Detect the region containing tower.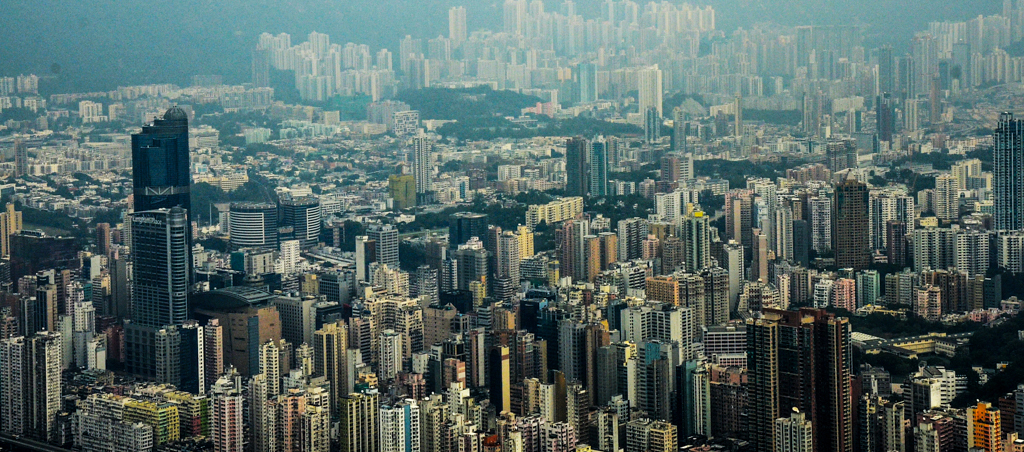
914, 221, 951, 275.
